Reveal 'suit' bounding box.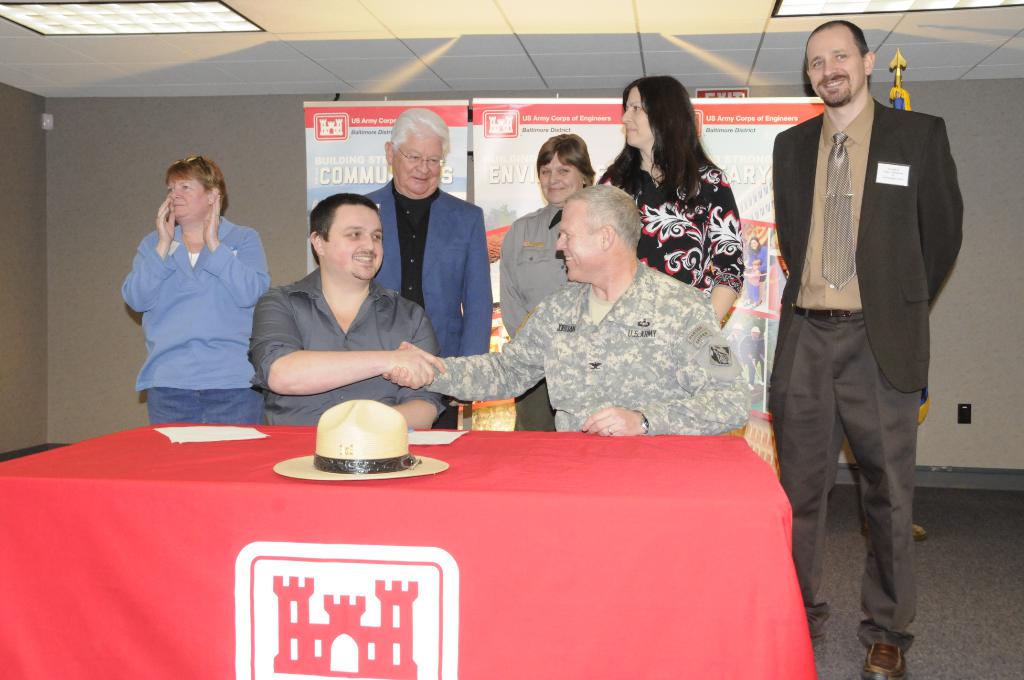
Revealed: pyautogui.locateOnScreen(770, 92, 965, 643).
